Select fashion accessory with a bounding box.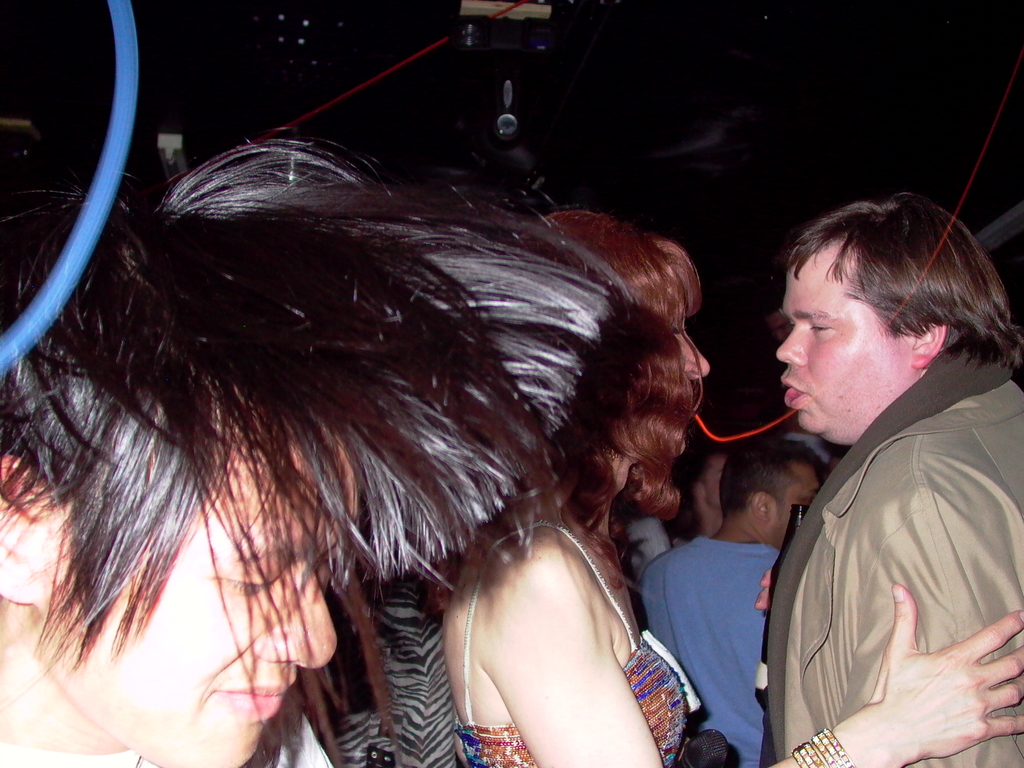
{"left": 790, "top": 728, "right": 854, "bottom": 767}.
